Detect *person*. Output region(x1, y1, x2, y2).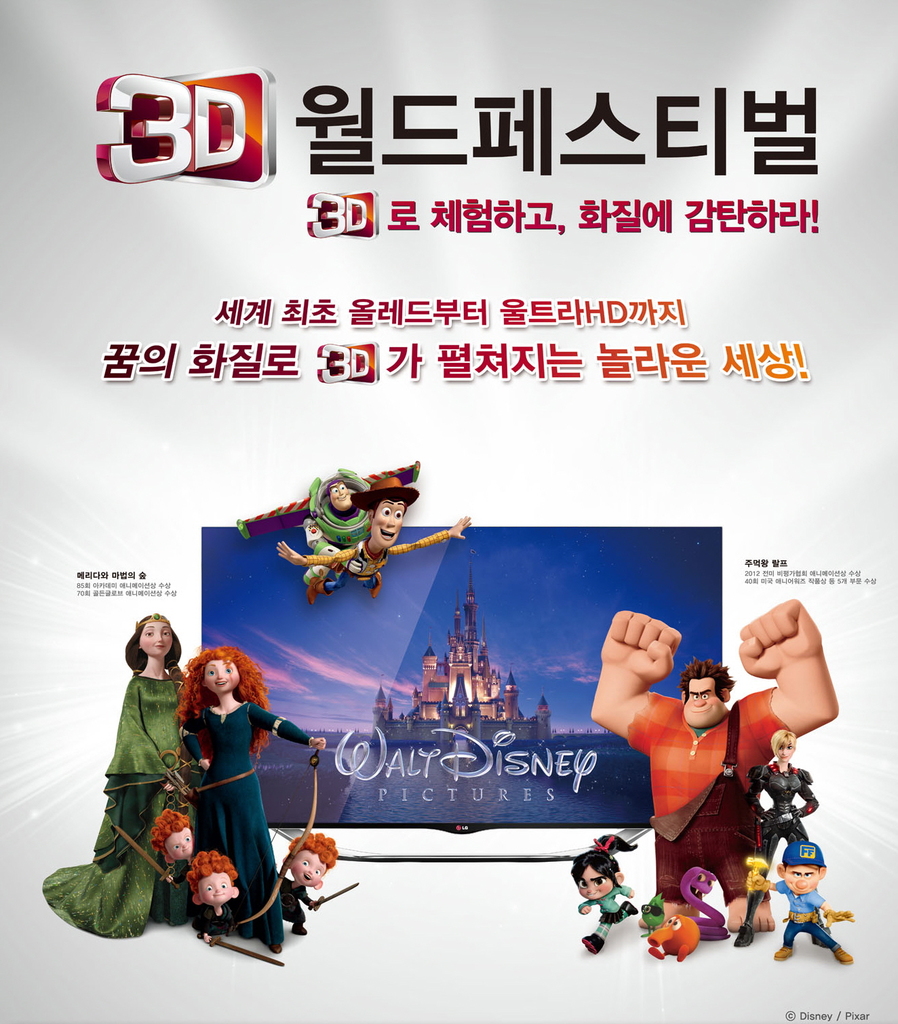
region(275, 473, 475, 606).
